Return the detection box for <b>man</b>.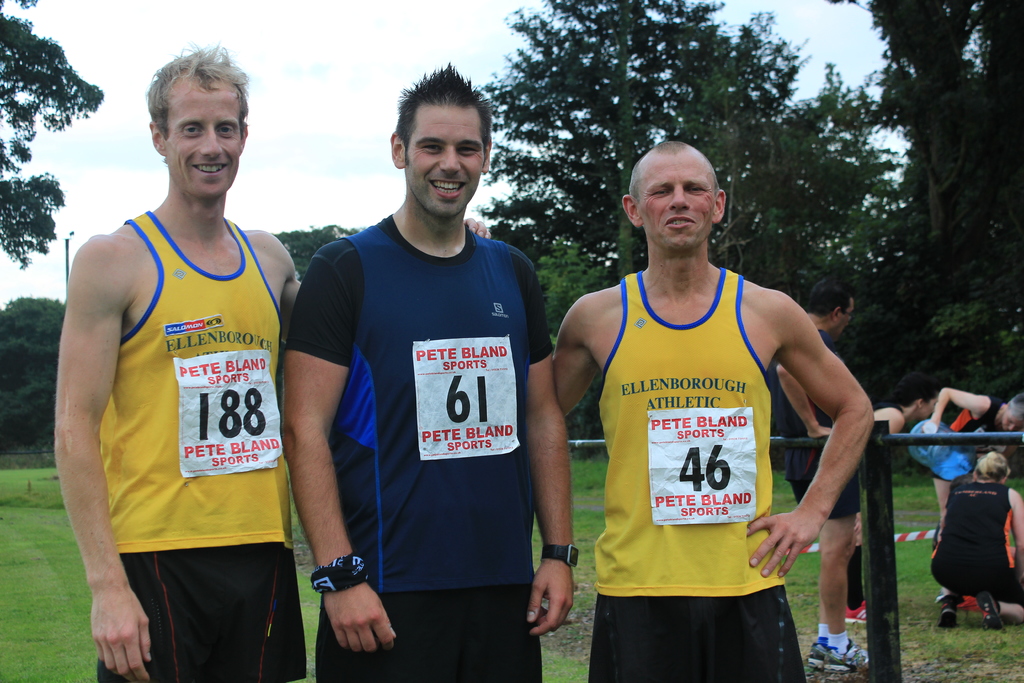
rect(285, 65, 572, 682).
